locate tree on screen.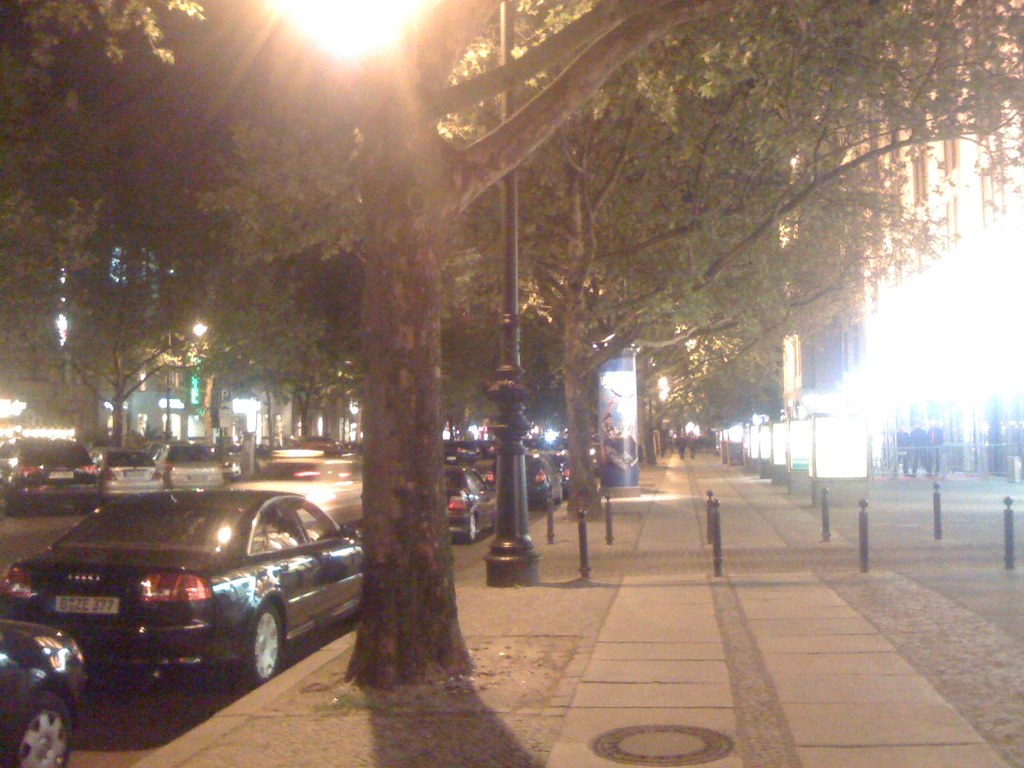
On screen at 895,431,911,476.
